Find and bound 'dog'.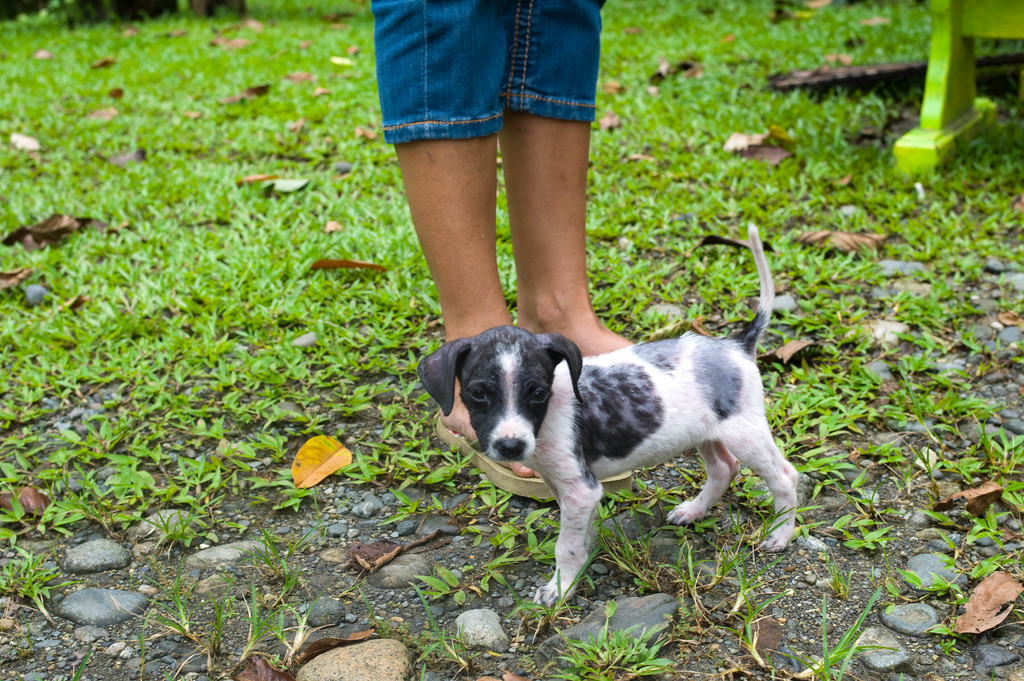
Bound: (x1=417, y1=220, x2=801, y2=609).
